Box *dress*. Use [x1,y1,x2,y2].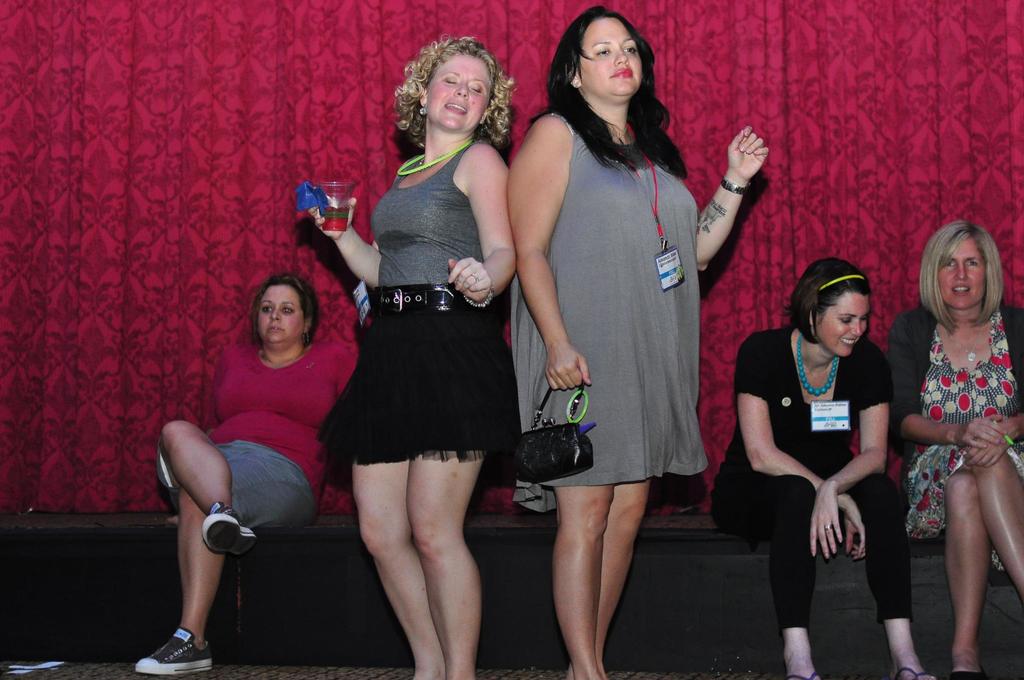
[902,314,1013,571].
